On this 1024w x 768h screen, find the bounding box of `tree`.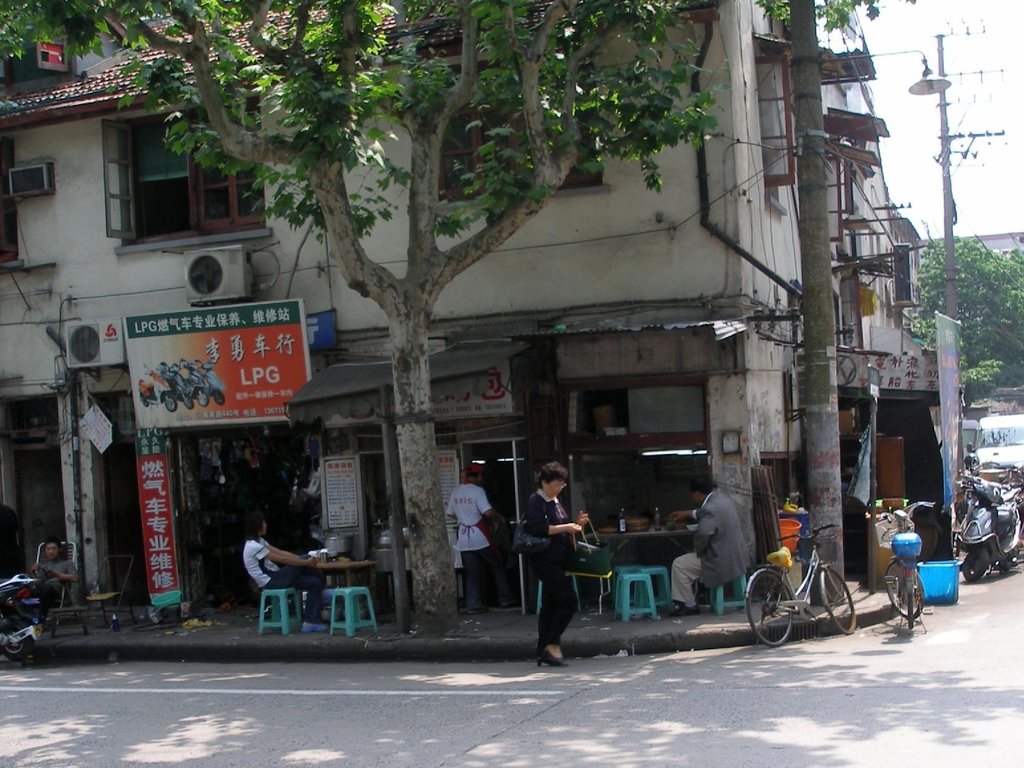
Bounding box: left=0, top=0, right=735, bottom=628.
